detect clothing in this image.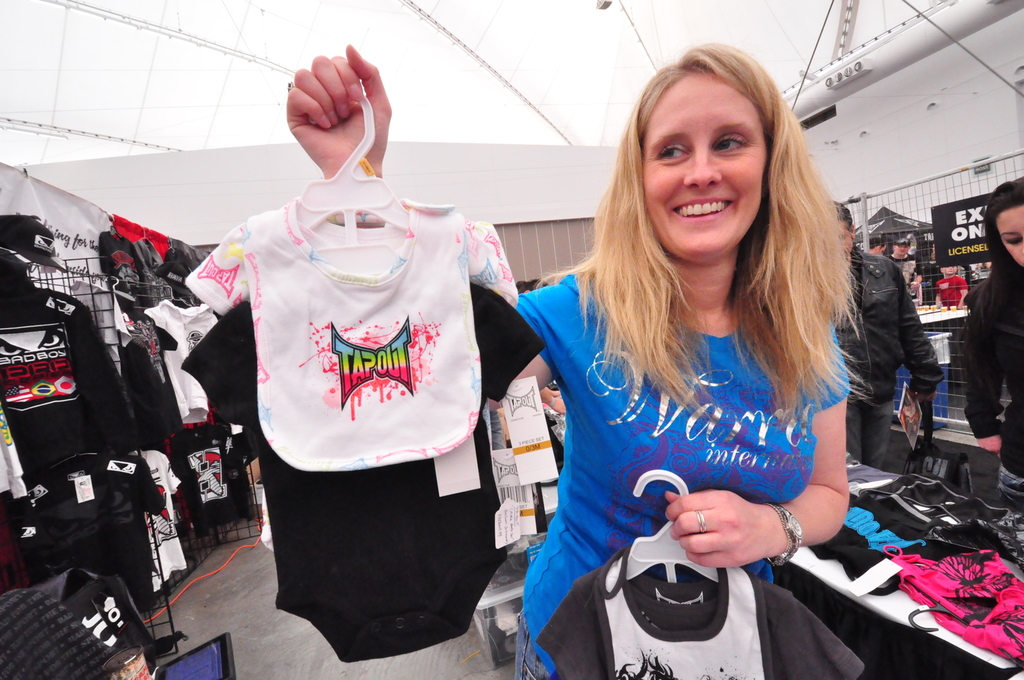
Detection: 103, 229, 205, 313.
